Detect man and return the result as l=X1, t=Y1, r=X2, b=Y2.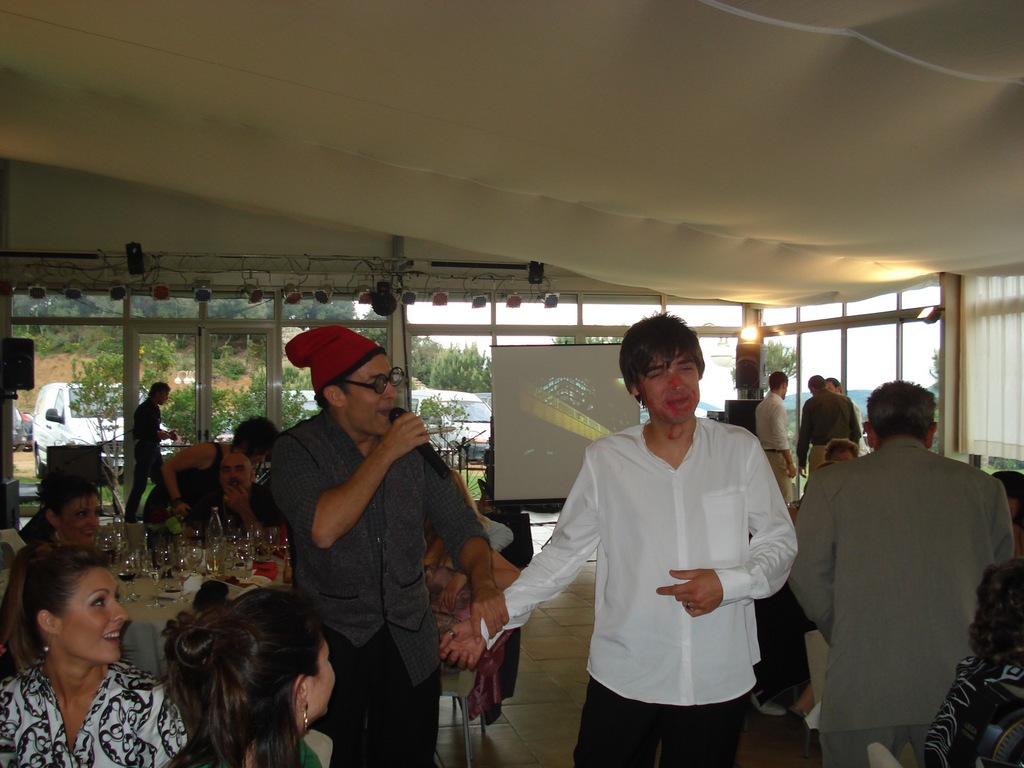
l=438, t=308, r=801, b=767.
